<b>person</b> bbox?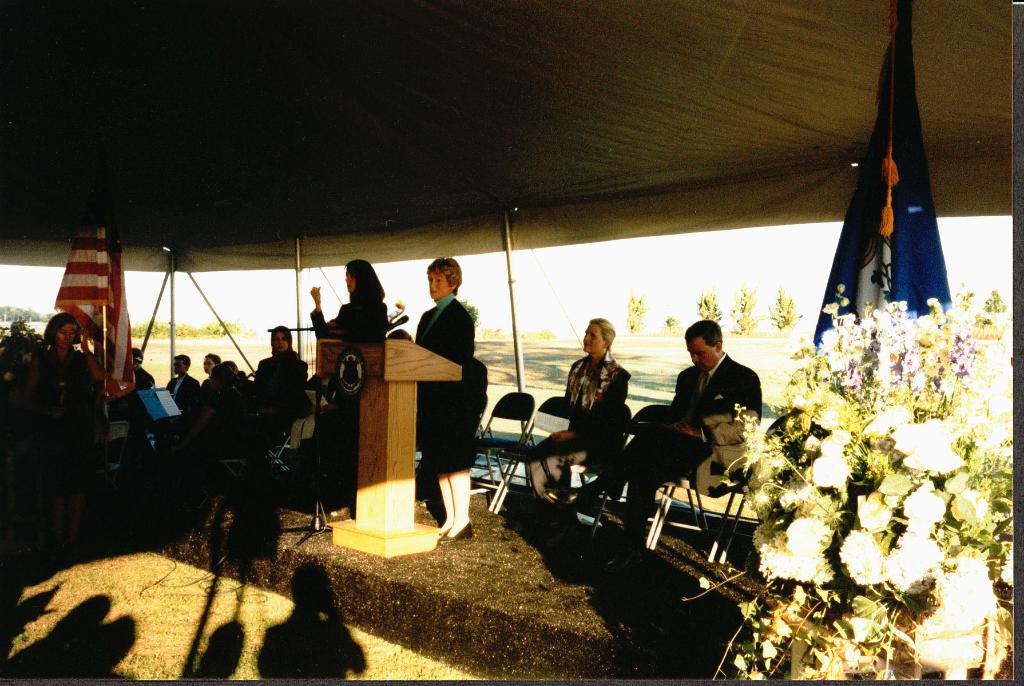
309,255,390,341
